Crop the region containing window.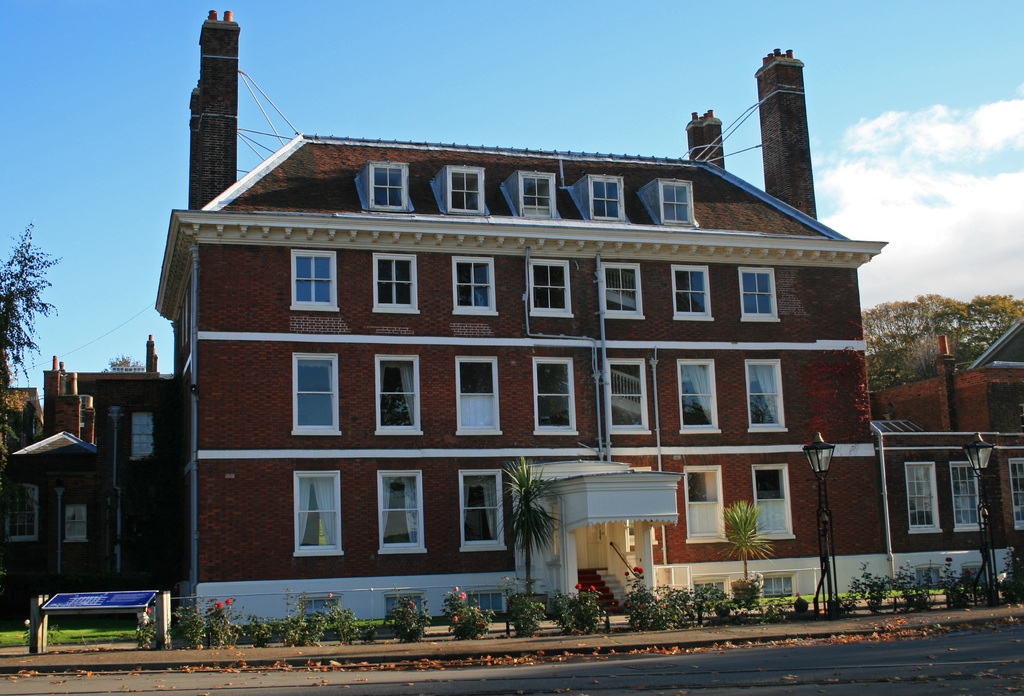
Crop region: Rect(584, 173, 625, 226).
